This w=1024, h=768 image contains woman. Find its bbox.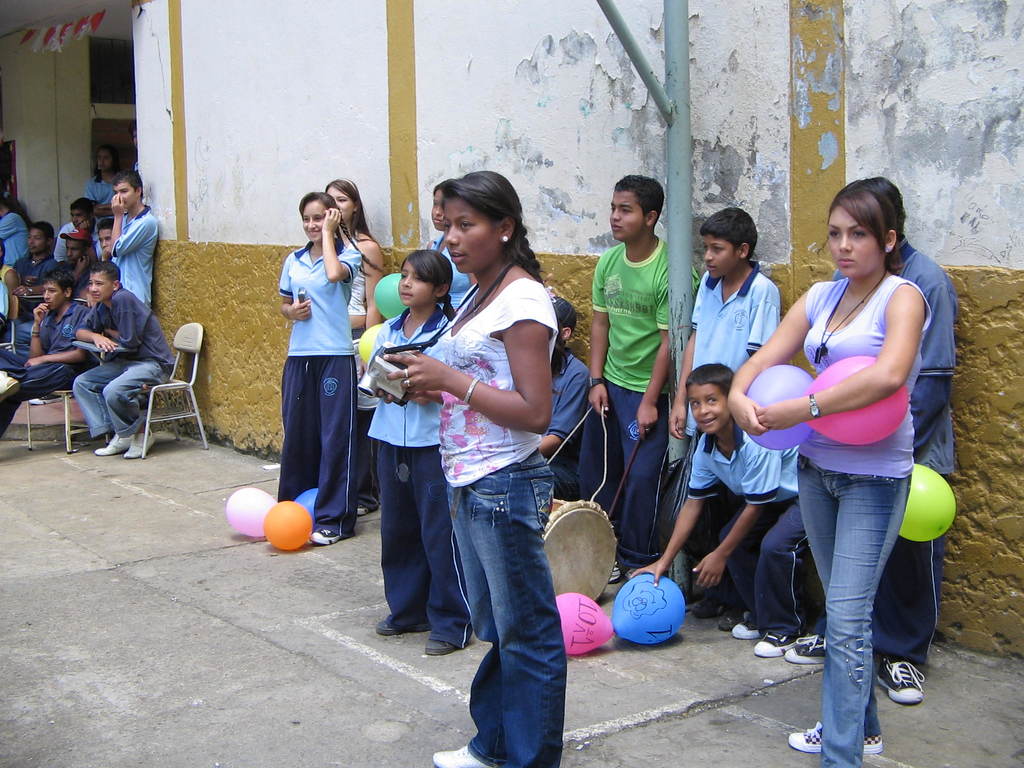
rect(726, 188, 927, 767).
